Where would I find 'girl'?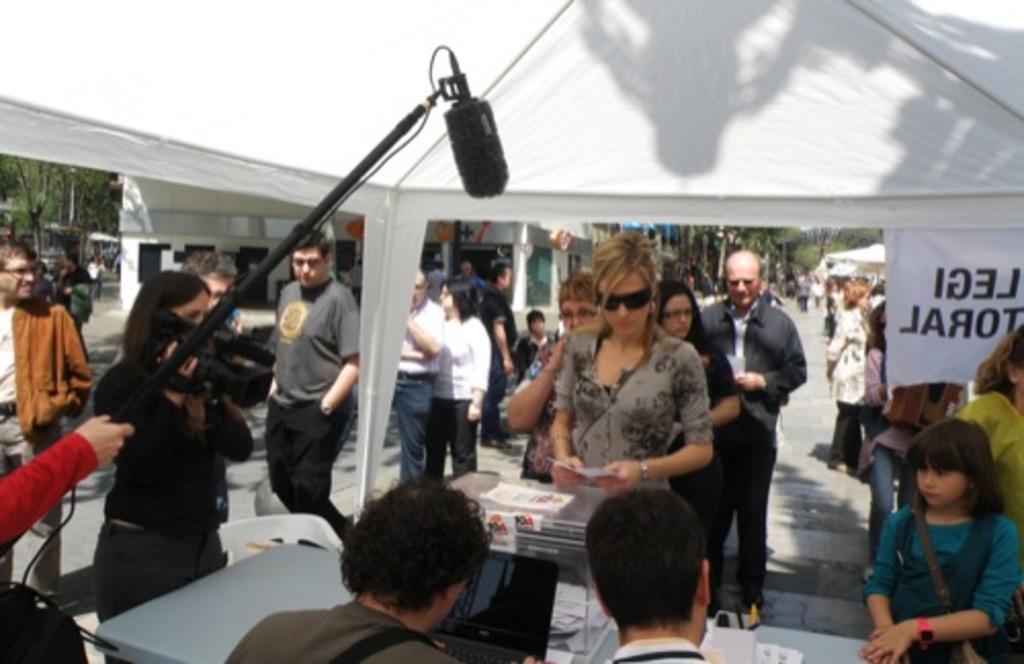
At (858, 303, 956, 588).
